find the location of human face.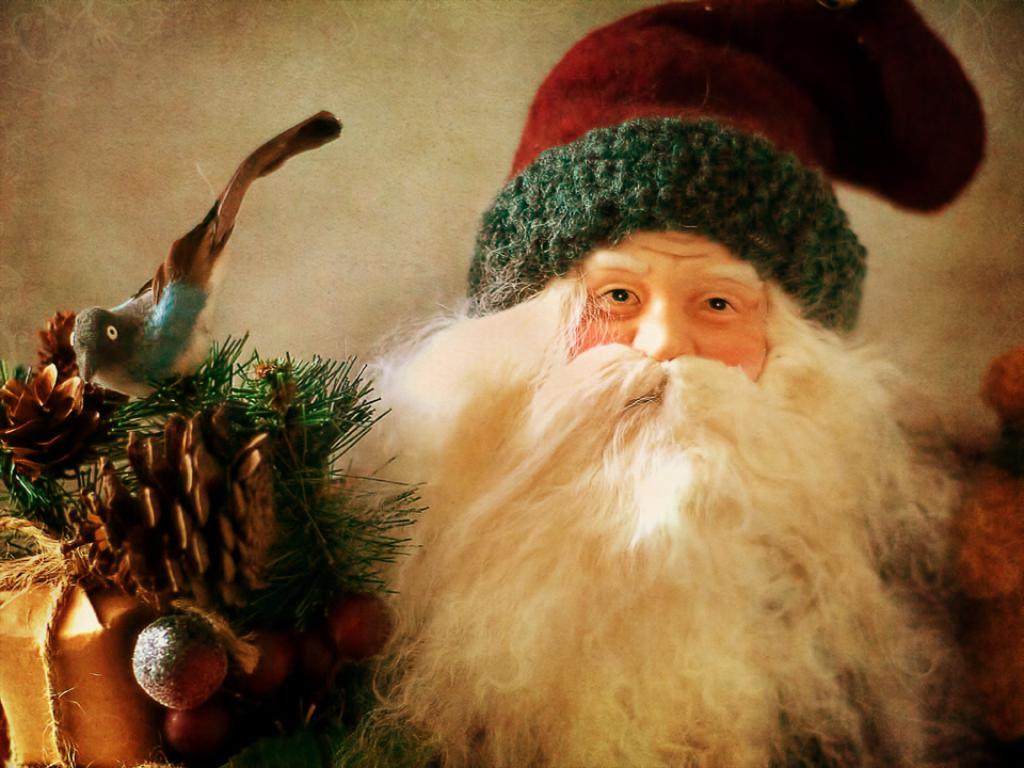
Location: 557,206,796,446.
